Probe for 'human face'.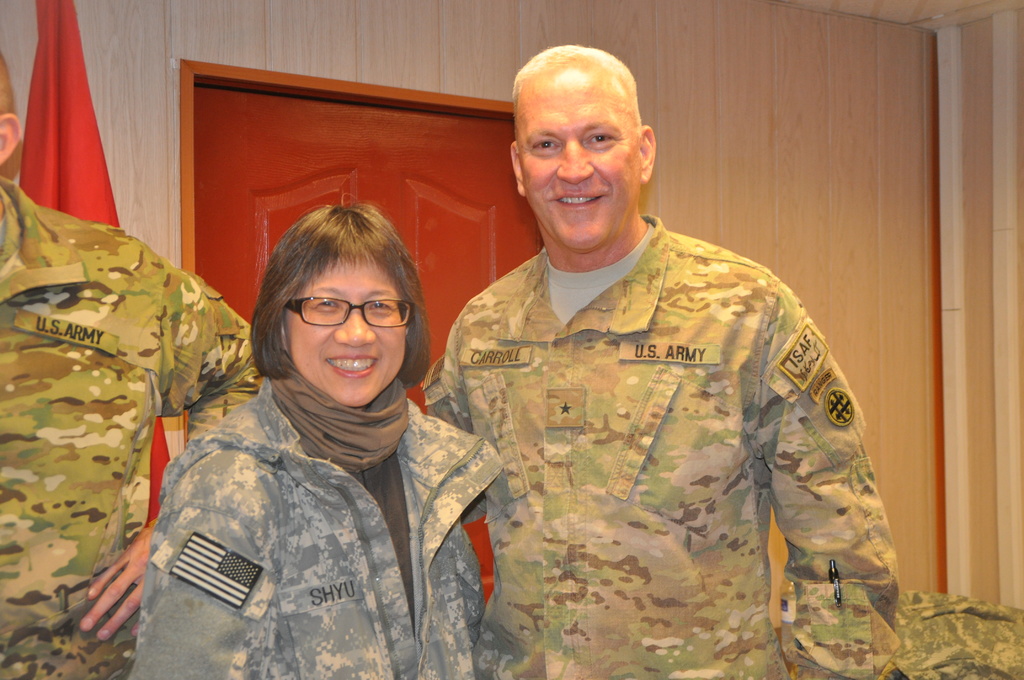
Probe result: <box>529,74,637,263</box>.
